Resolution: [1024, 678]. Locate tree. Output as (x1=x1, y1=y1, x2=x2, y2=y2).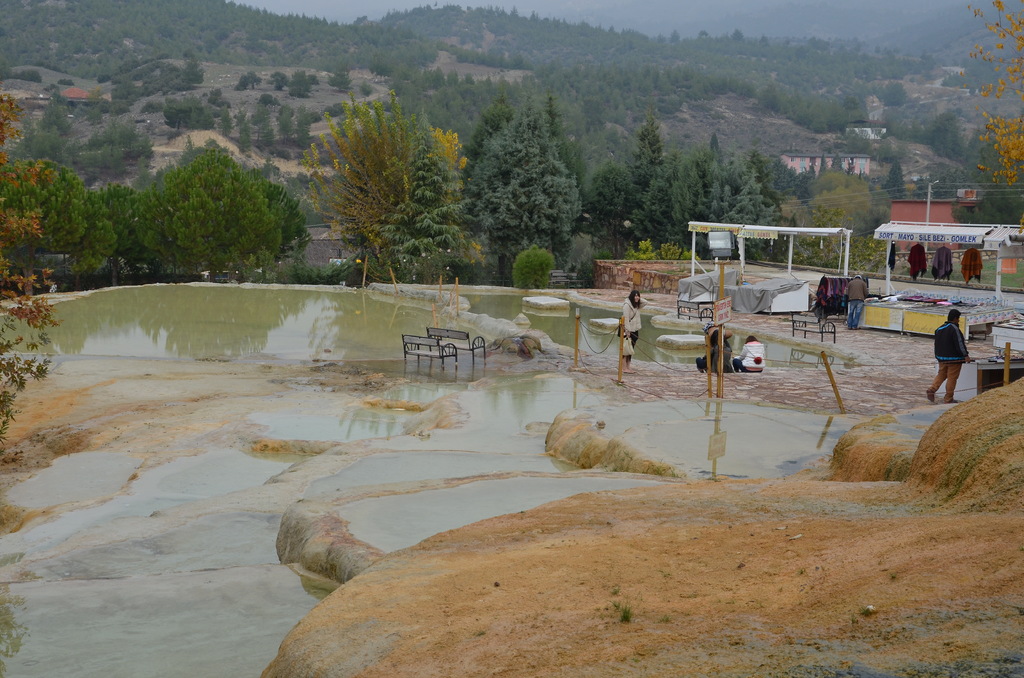
(x1=883, y1=161, x2=911, y2=200).
